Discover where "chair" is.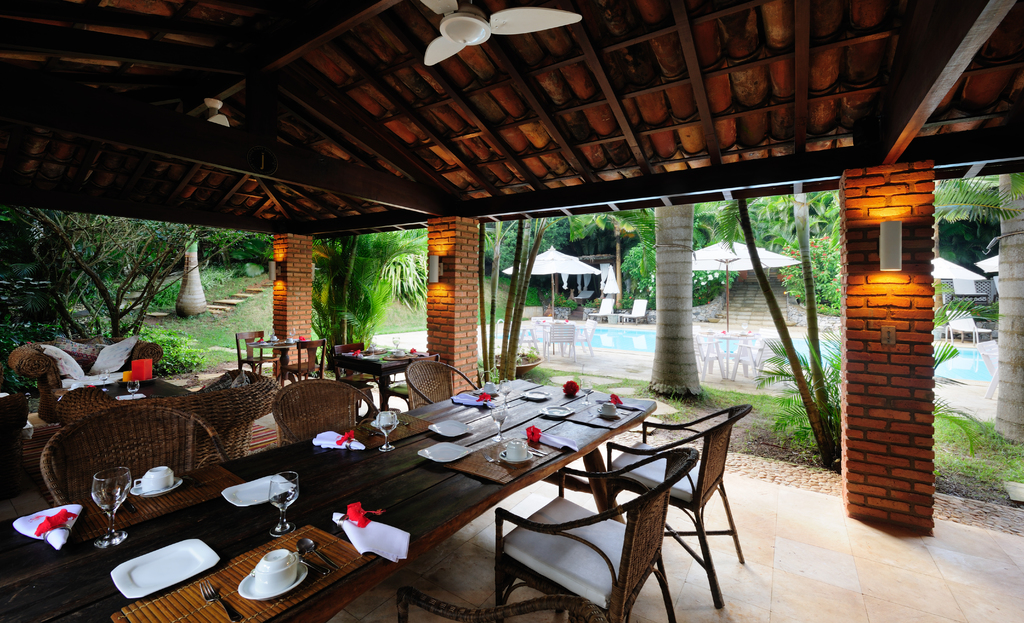
Discovered at bbox=[394, 585, 607, 622].
